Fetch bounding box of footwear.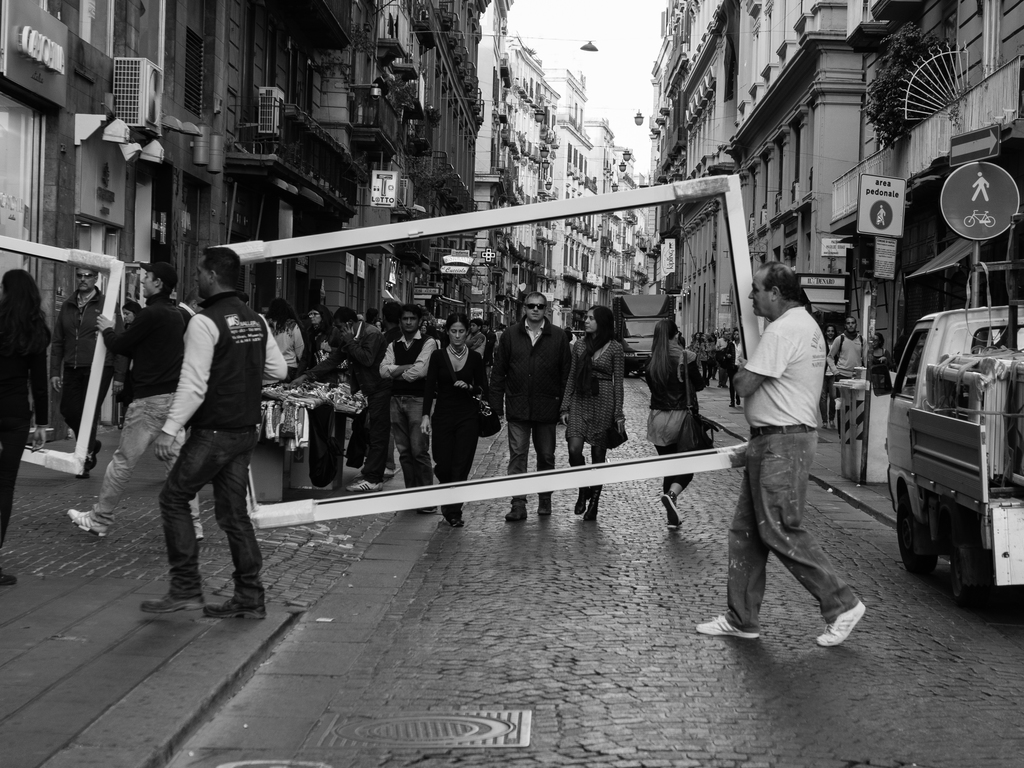
Bbox: {"left": 817, "top": 600, "right": 867, "bottom": 648}.
